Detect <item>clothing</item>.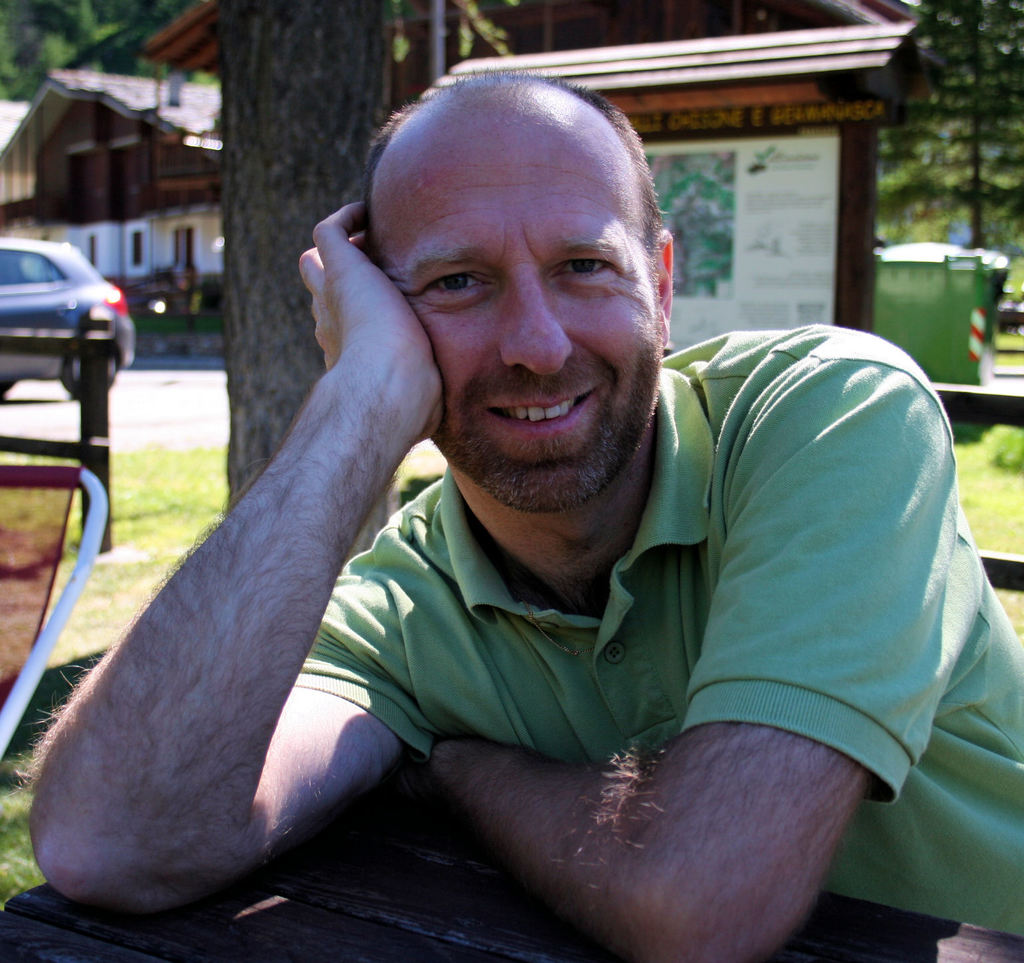
Detected at [left=294, top=324, right=1023, bottom=943].
